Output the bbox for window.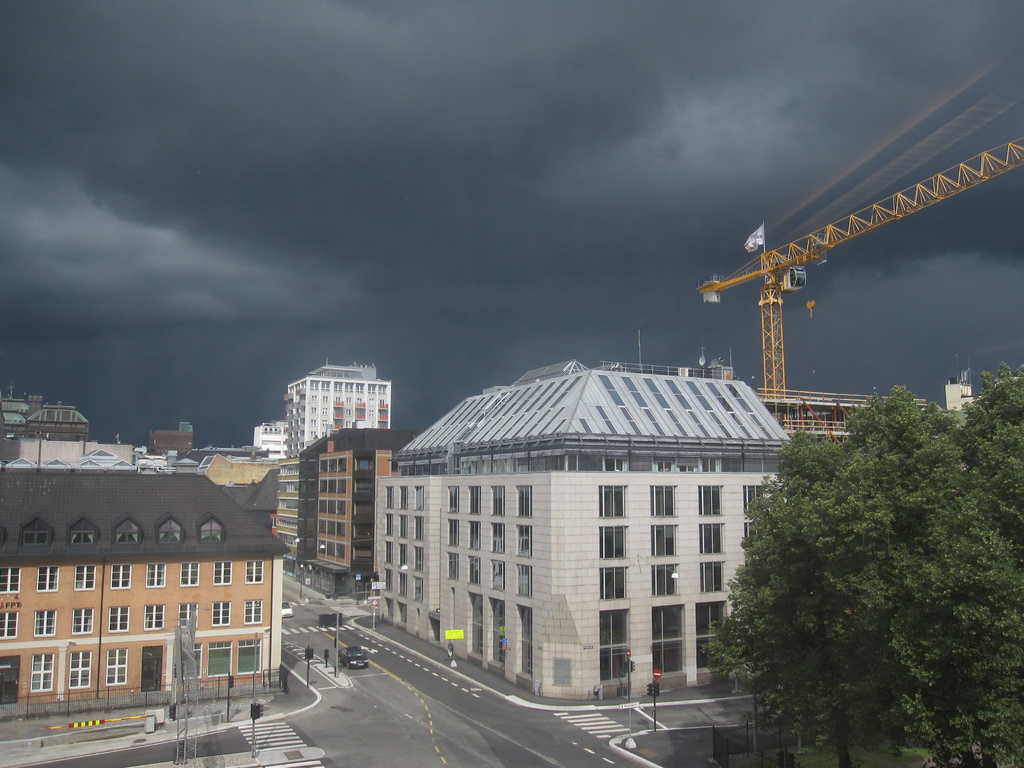
<region>700, 559, 723, 593</region>.
